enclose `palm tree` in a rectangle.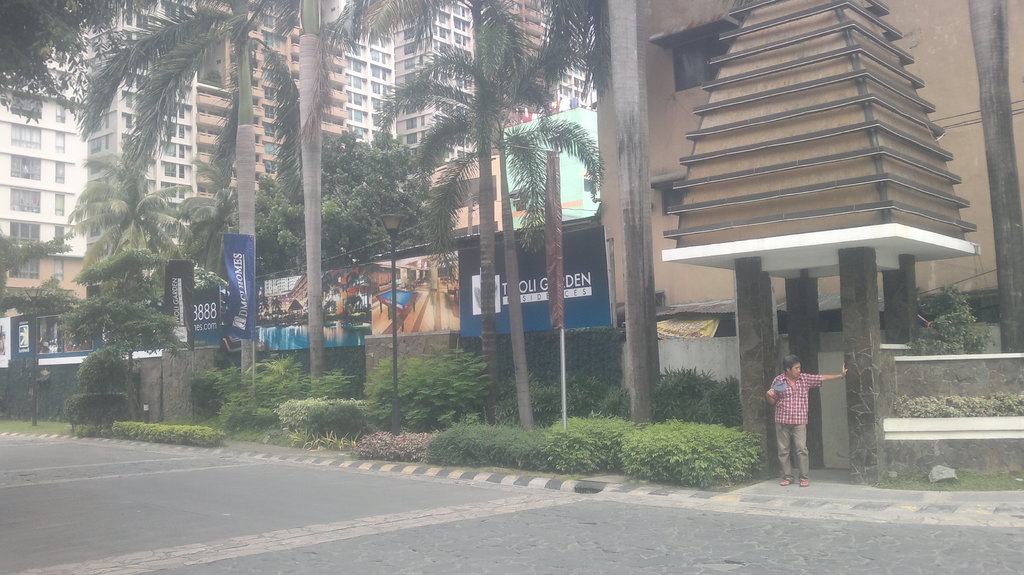
x1=355, y1=0, x2=623, y2=429.
